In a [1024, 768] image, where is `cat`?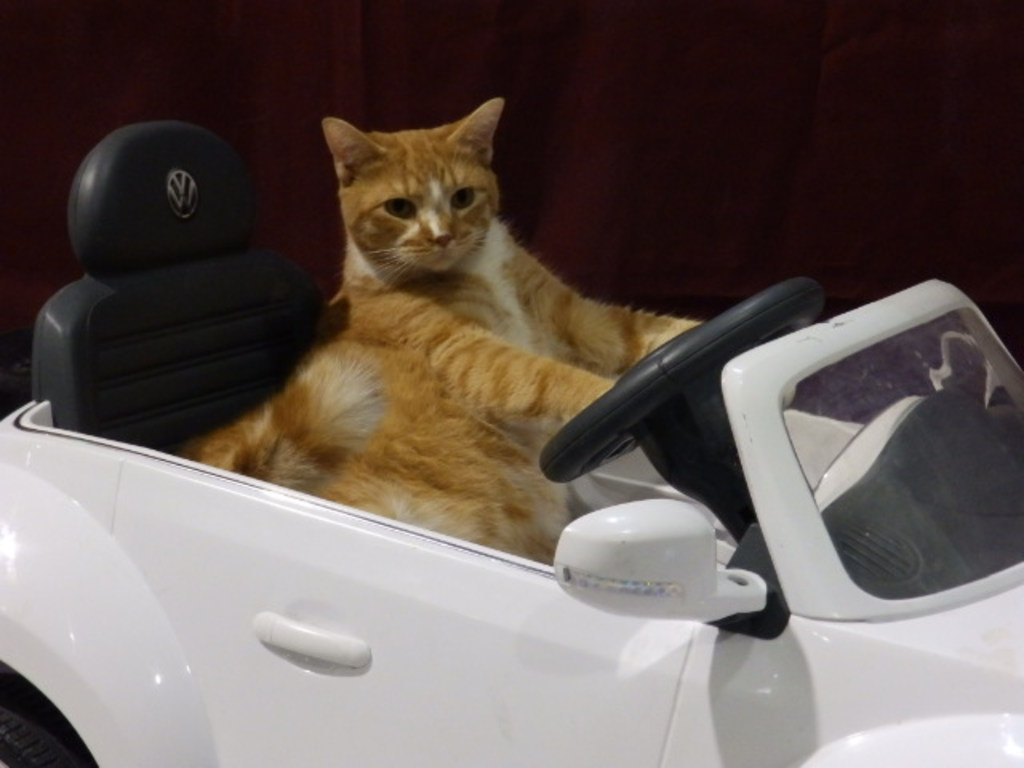
x1=176 y1=99 x2=704 y2=566.
